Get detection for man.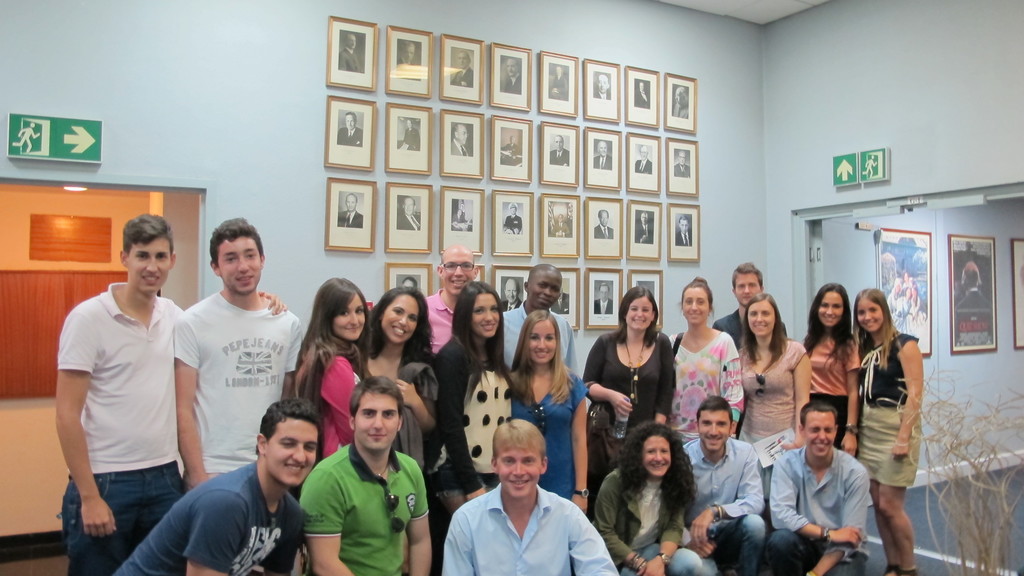
Detection: left=548, top=65, right=568, bottom=102.
